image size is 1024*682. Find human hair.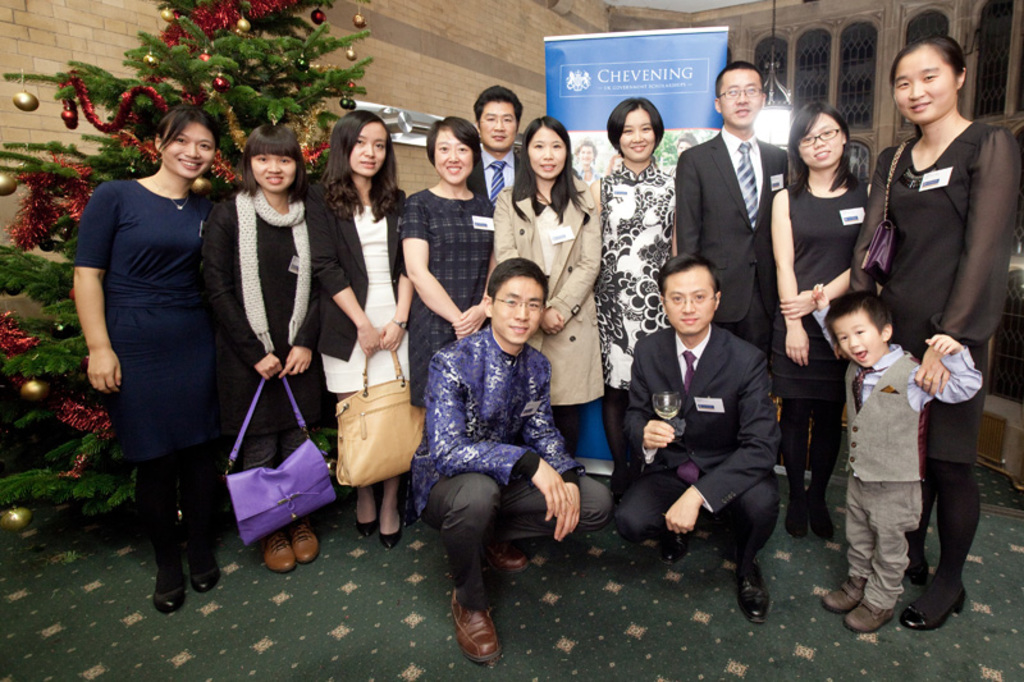
left=508, top=115, right=591, bottom=215.
